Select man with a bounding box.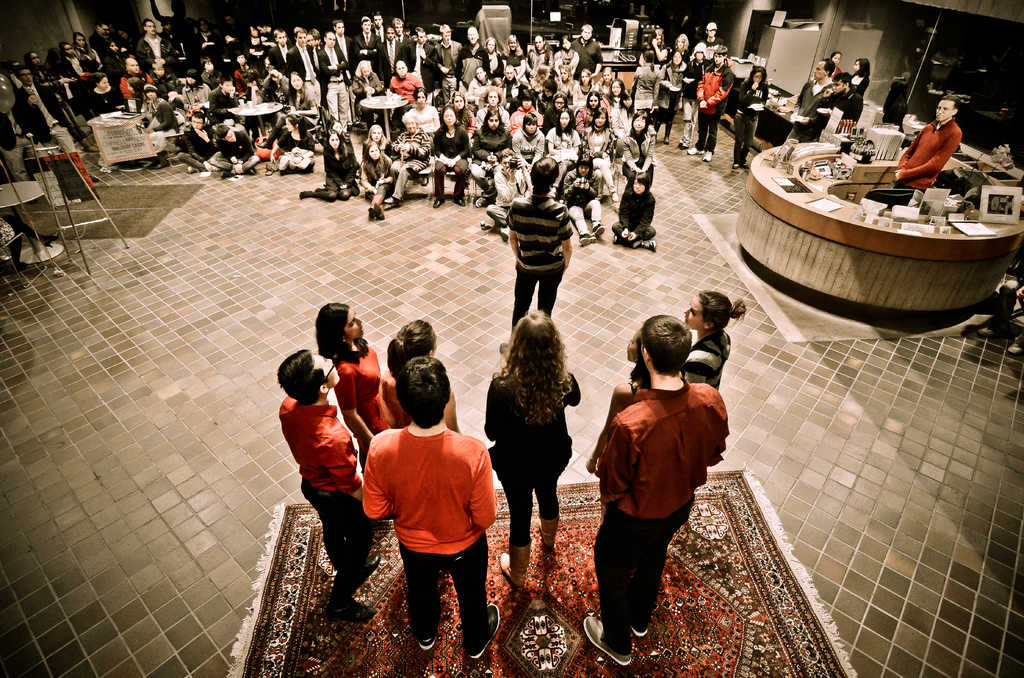
bbox=[581, 317, 733, 668].
